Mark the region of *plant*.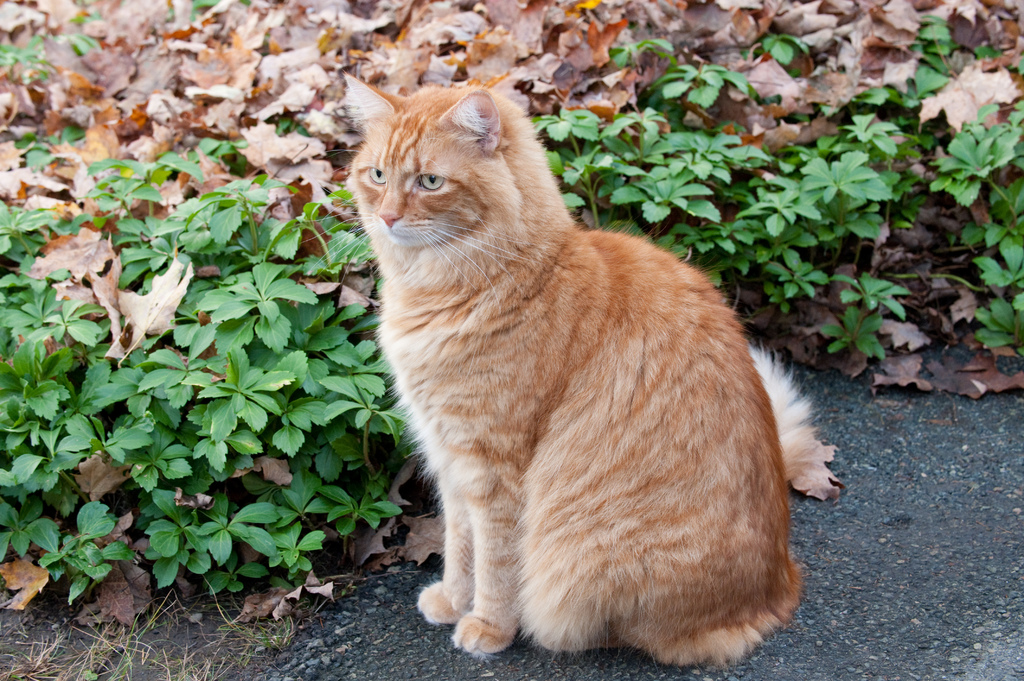
Region: (left=148, top=165, right=404, bottom=586).
